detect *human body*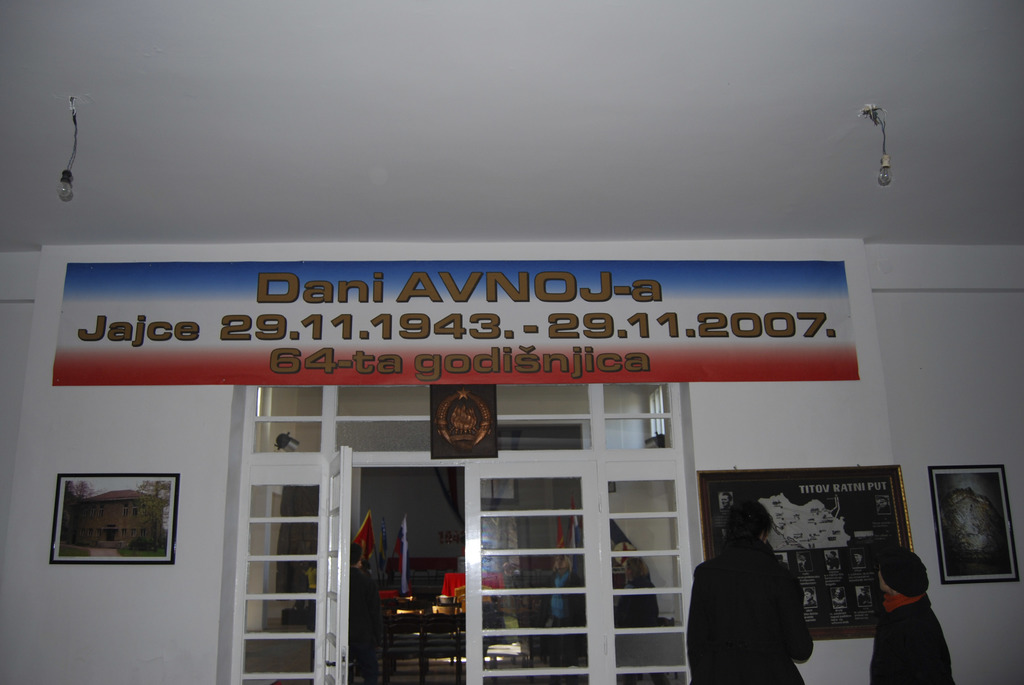
(693, 515, 815, 684)
